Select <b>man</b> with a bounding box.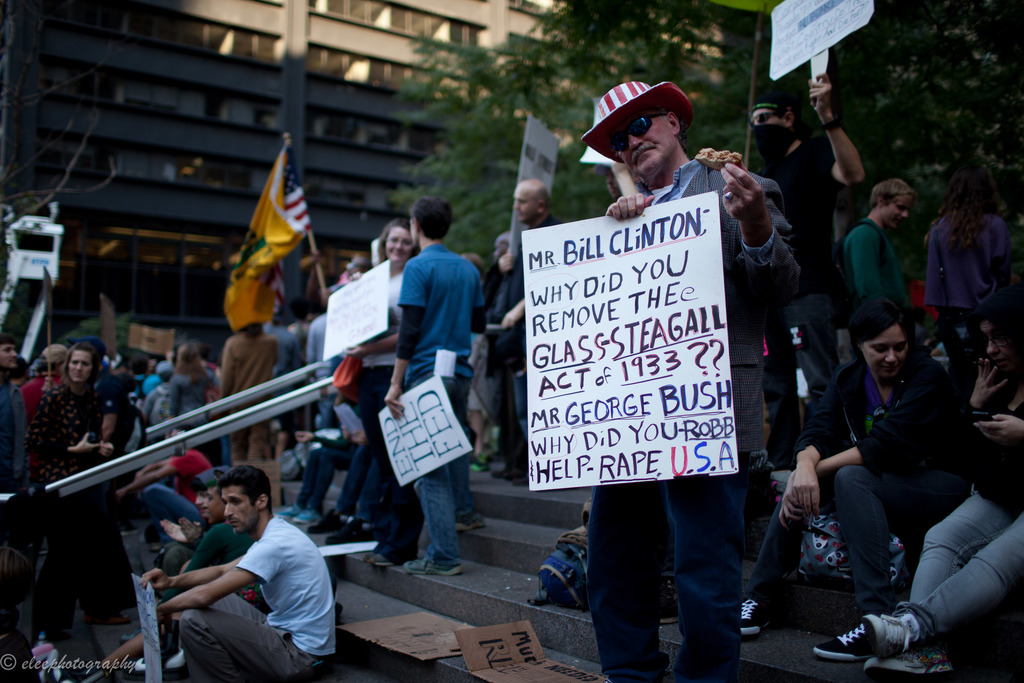
(left=830, top=170, right=923, bottom=333).
